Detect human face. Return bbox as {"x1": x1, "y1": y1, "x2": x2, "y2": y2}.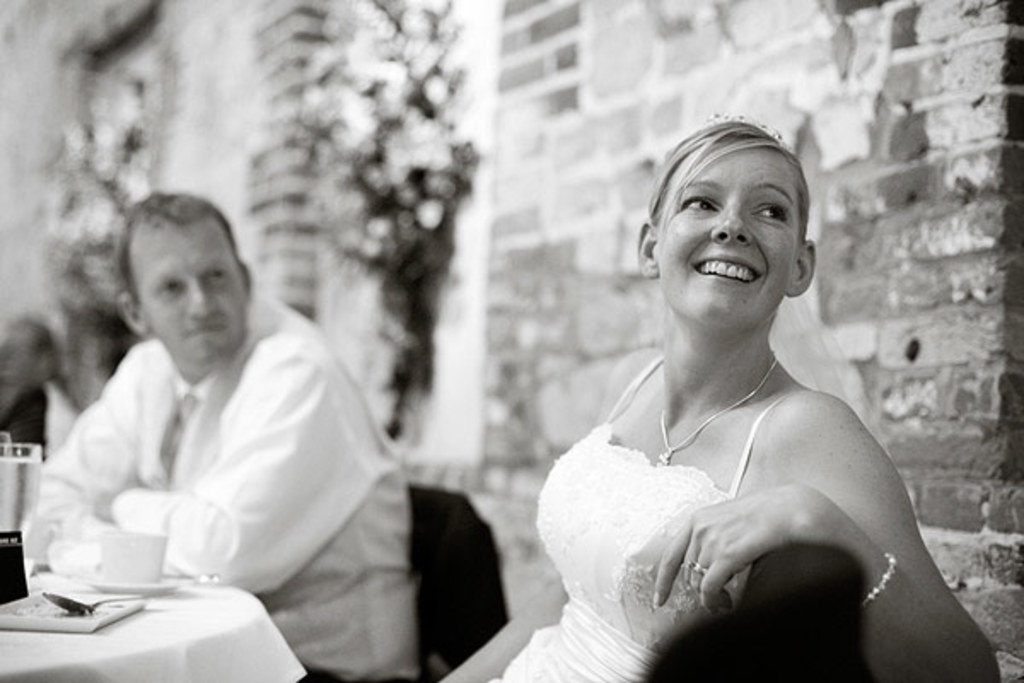
{"x1": 143, "y1": 220, "x2": 256, "y2": 365}.
